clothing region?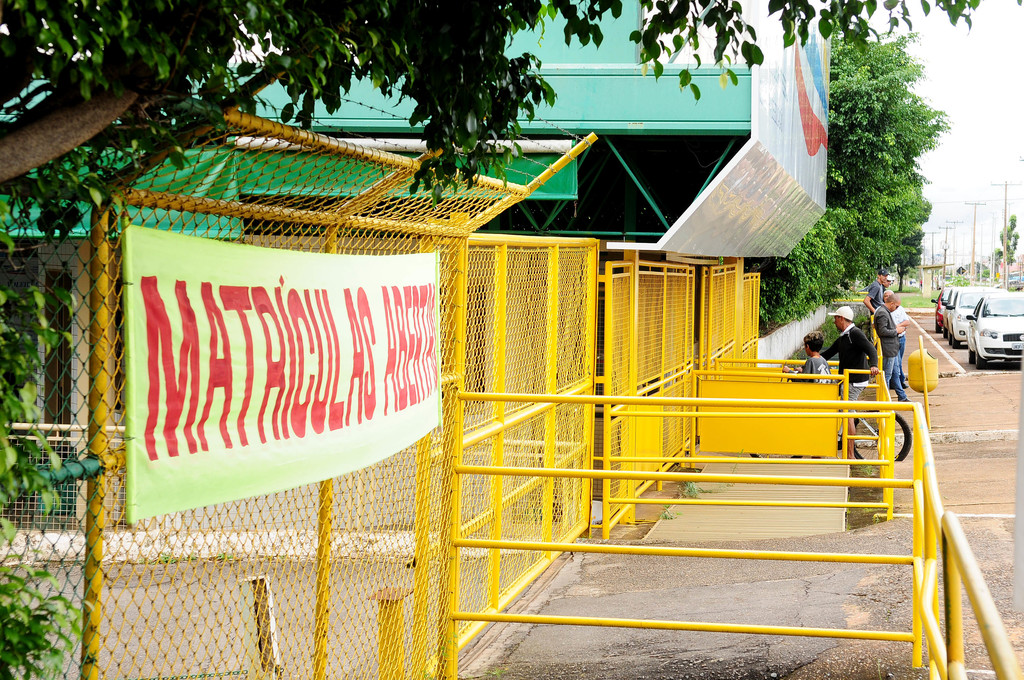
BBox(826, 321, 871, 420)
